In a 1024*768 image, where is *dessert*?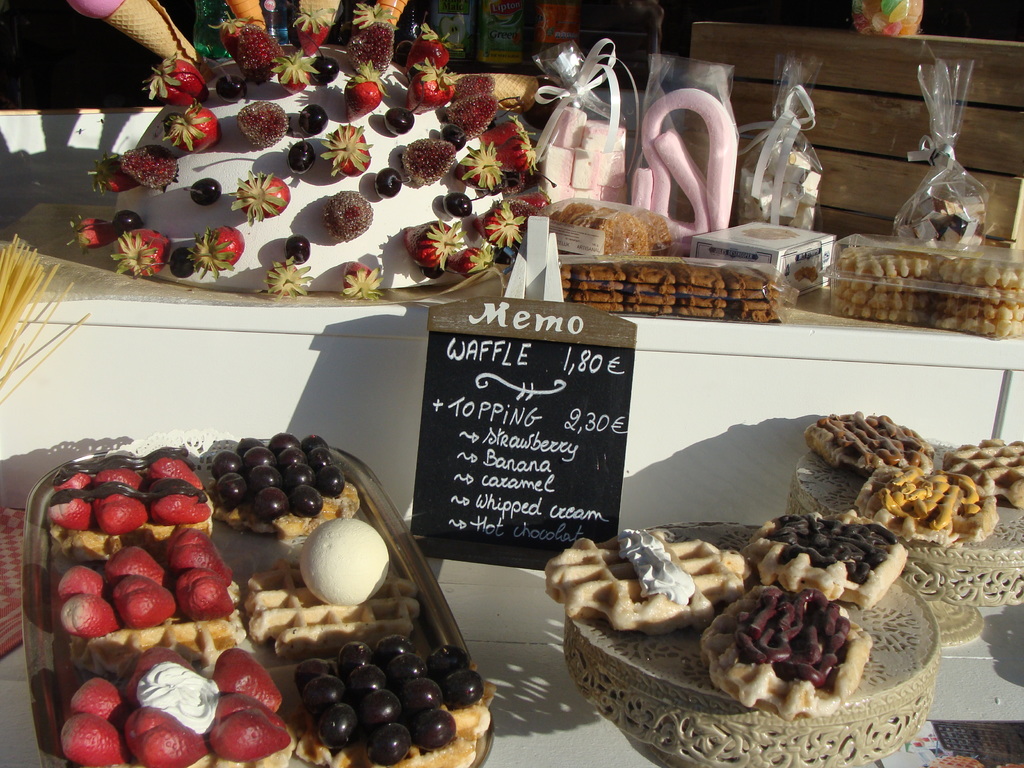
<bbox>755, 508, 909, 609</bbox>.
